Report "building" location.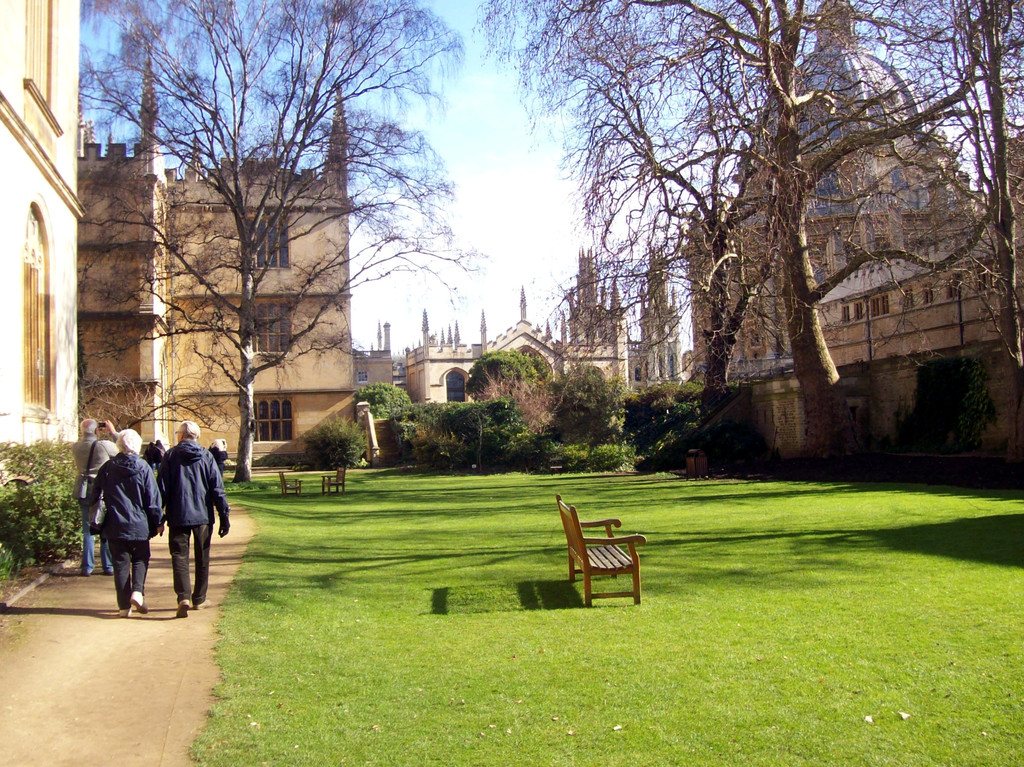
Report: {"x1": 353, "y1": 284, "x2": 628, "y2": 405}.
